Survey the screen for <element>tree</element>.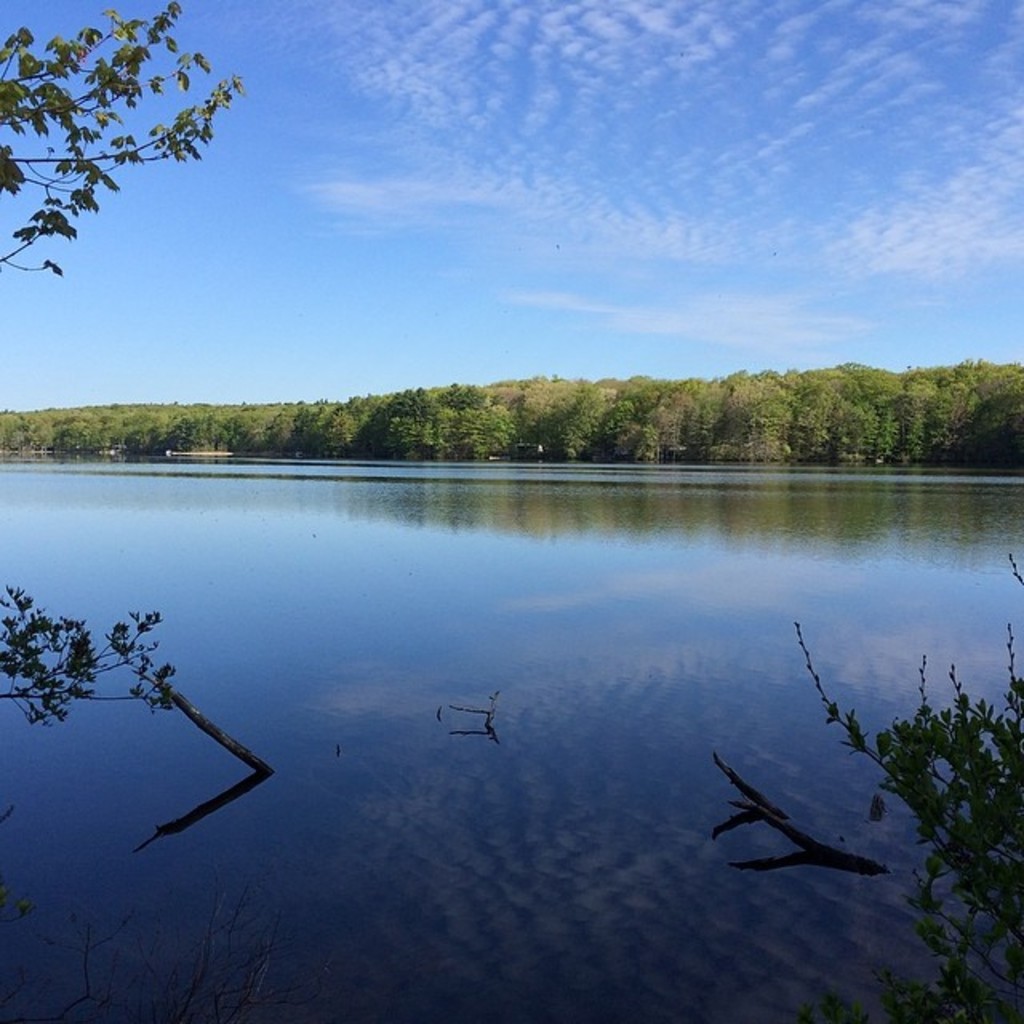
Survey found: 395, 408, 430, 461.
